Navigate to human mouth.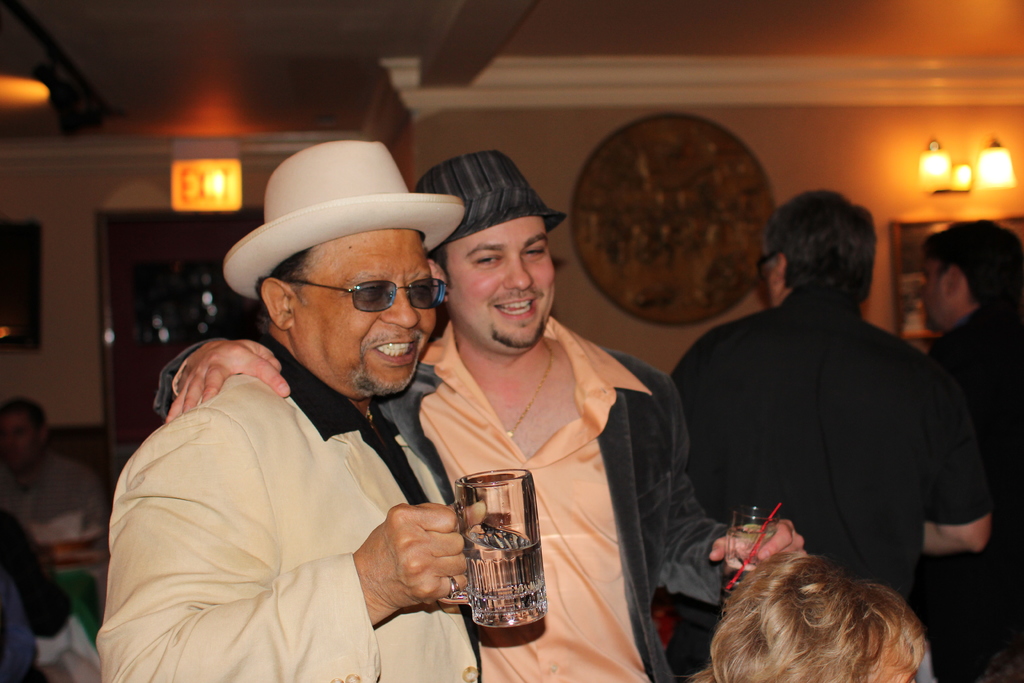
Navigation target: (x1=493, y1=300, x2=536, y2=317).
